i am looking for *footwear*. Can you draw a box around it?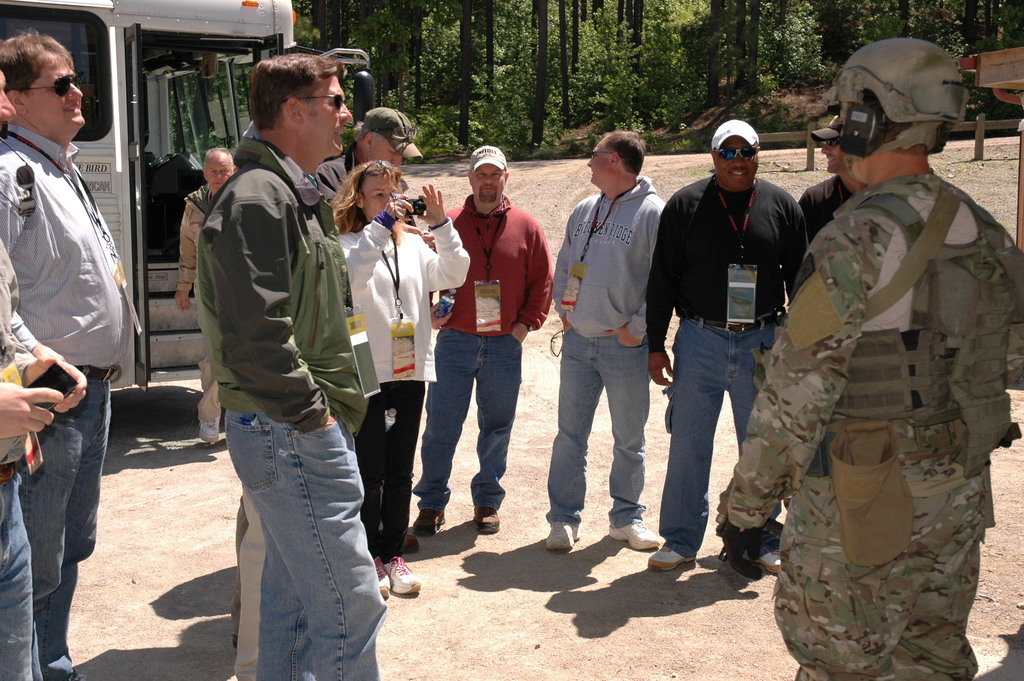
Sure, the bounding box is box=[541, 516, 580, 554].
